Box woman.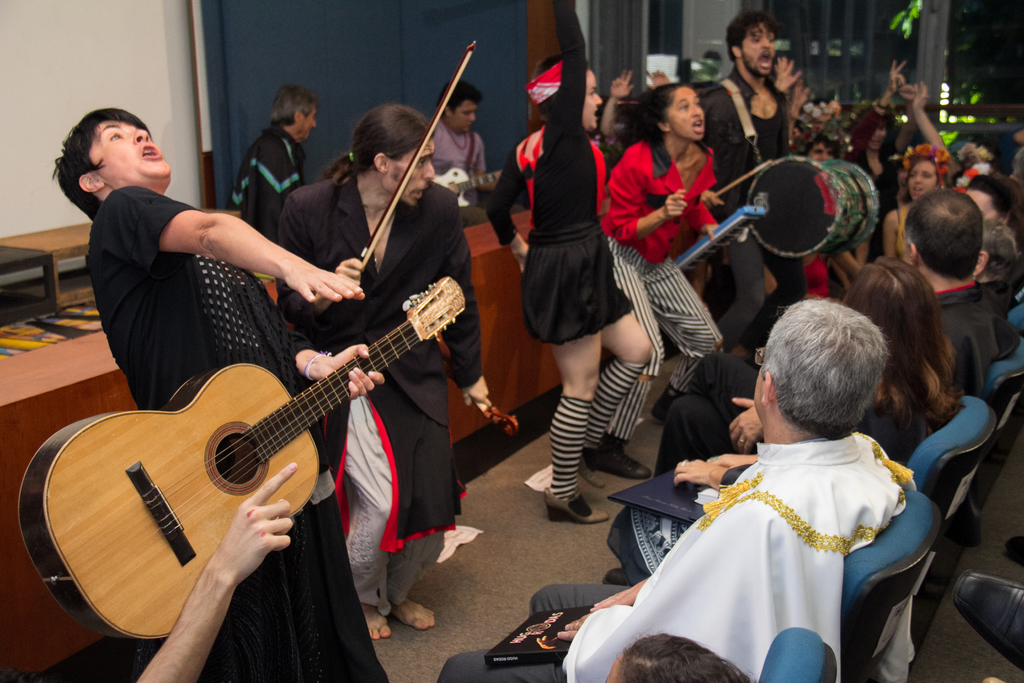
box(483, 5, 653, 527).
